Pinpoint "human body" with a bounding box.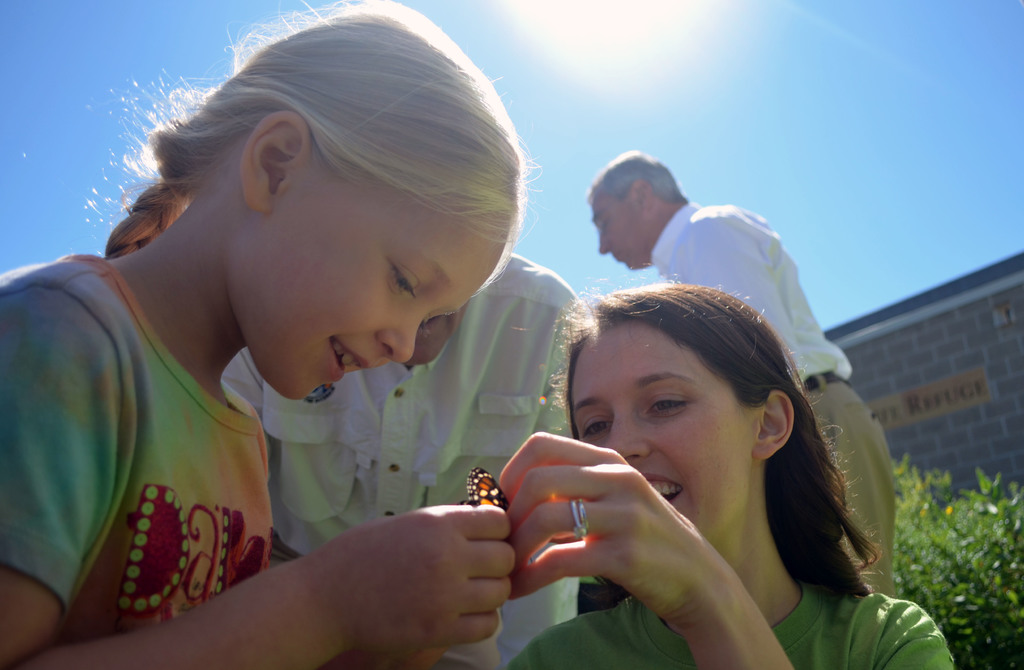
locate(217, 249, 586, 667).
